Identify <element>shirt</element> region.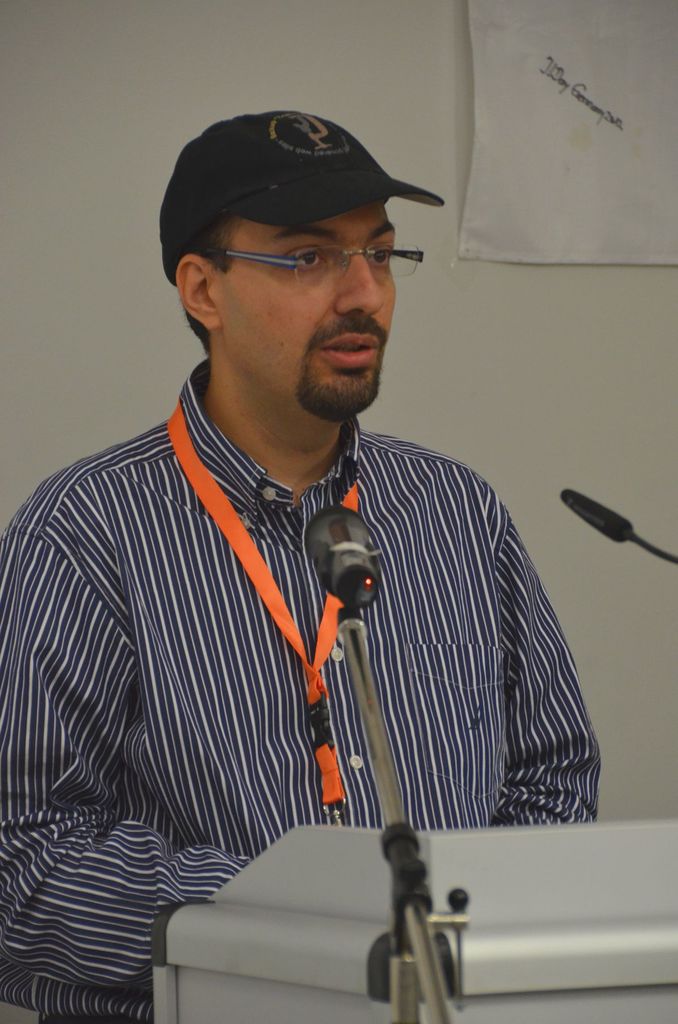
Region: l=32, t=324, r=573, b=929.
